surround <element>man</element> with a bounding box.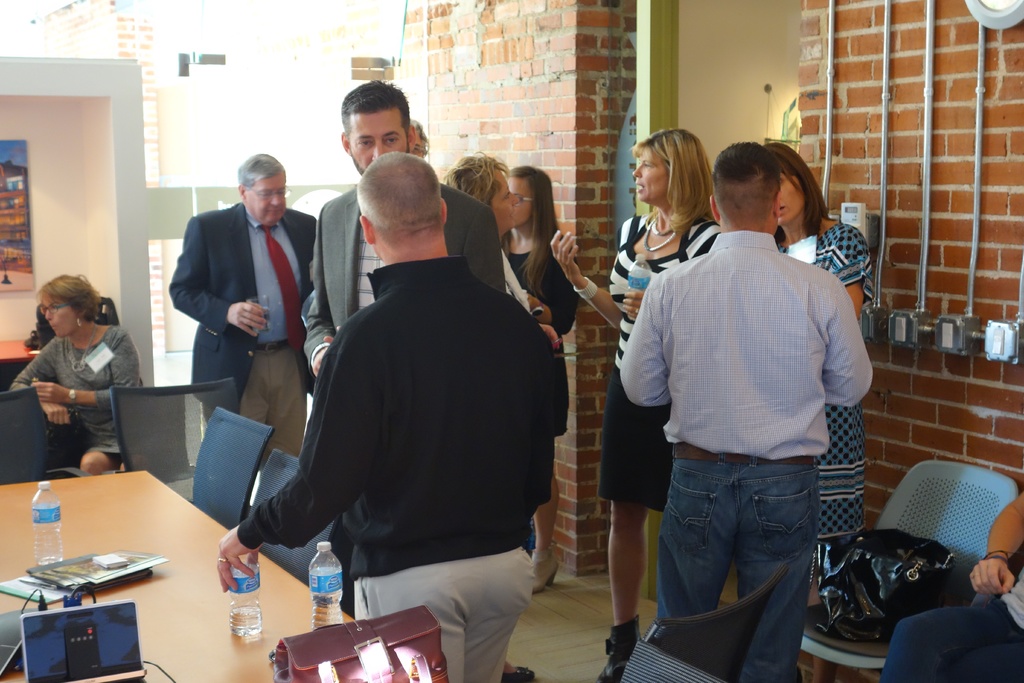
box=[303, 81, 502, 620].
